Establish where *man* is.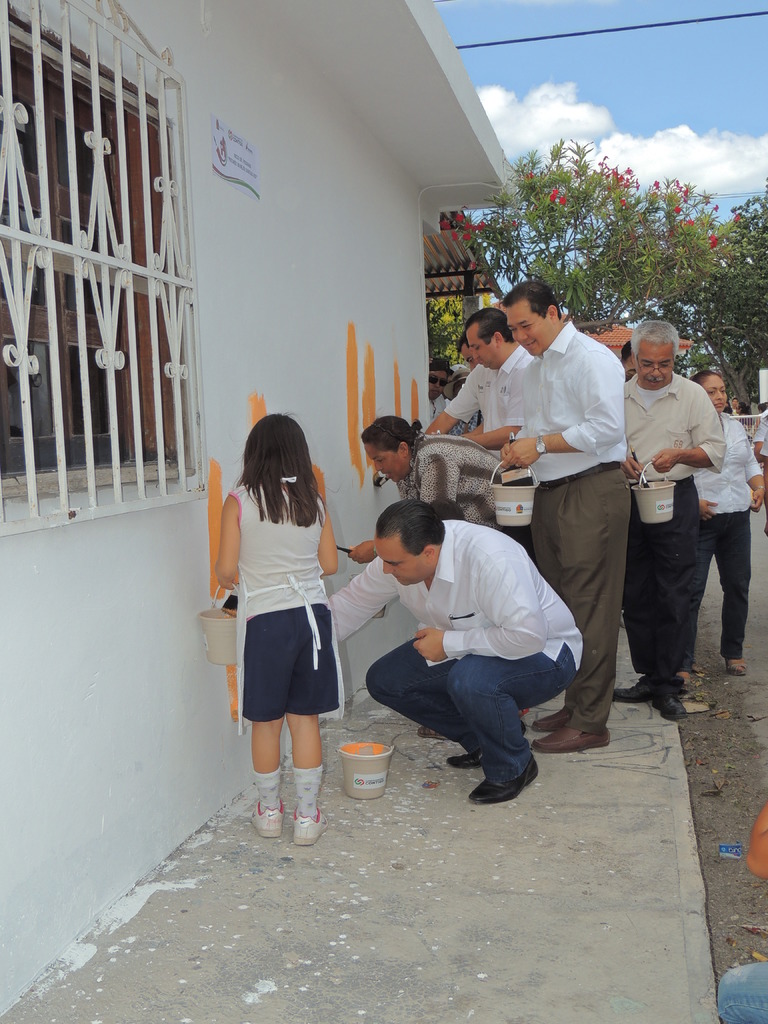
Established at [487, 276, 627, 755].
